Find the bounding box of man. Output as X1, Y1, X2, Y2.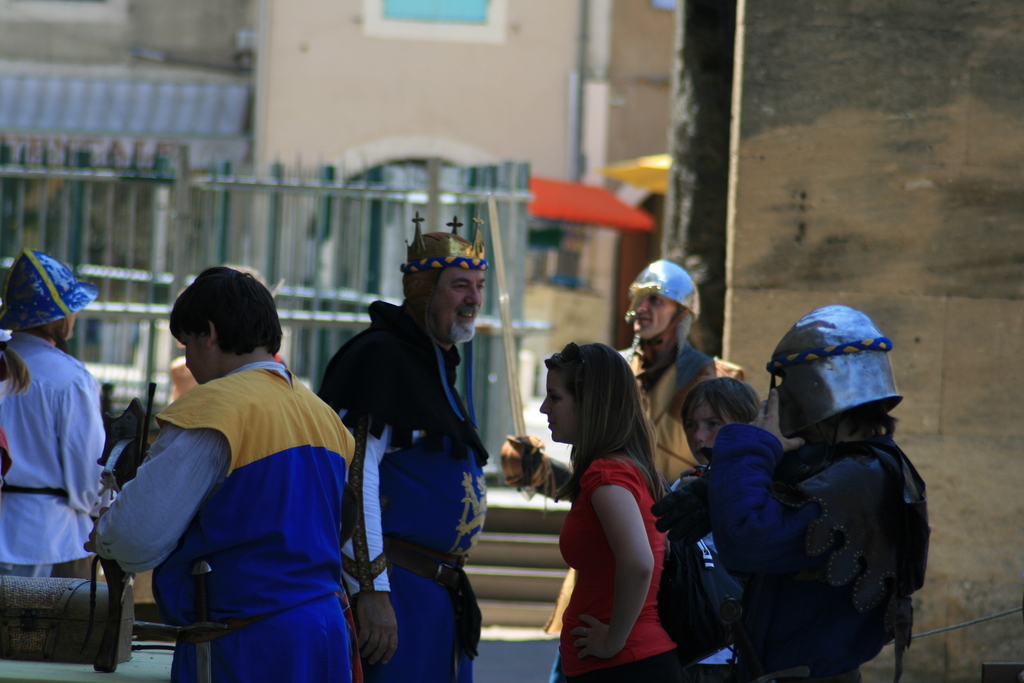
310, 213, 493, 682.
